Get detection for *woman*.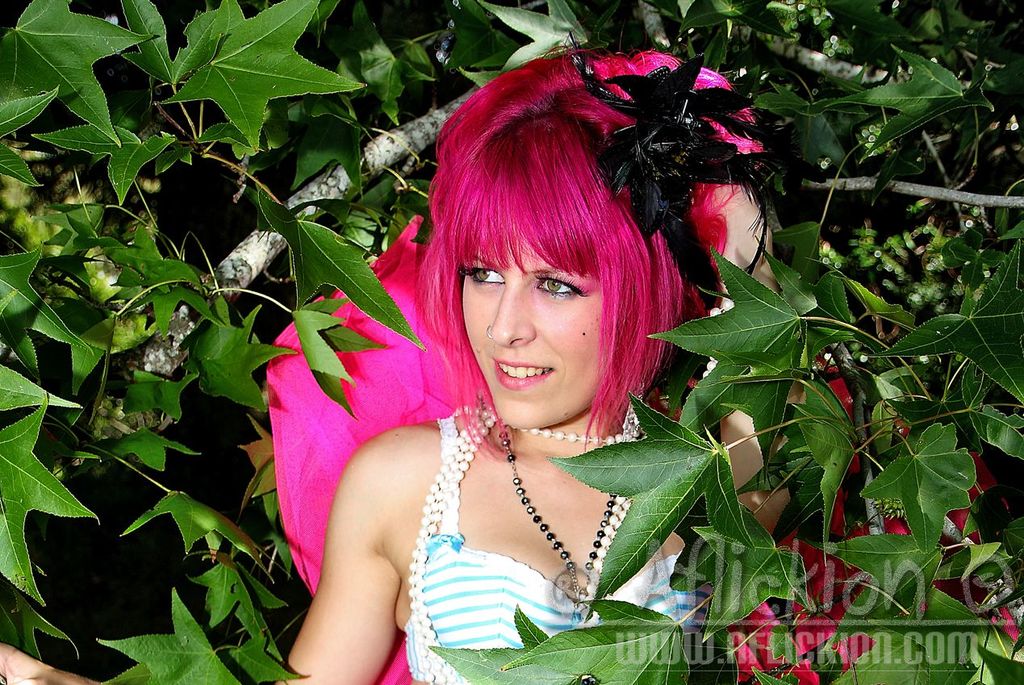
Detection: 3,44,796,684.
